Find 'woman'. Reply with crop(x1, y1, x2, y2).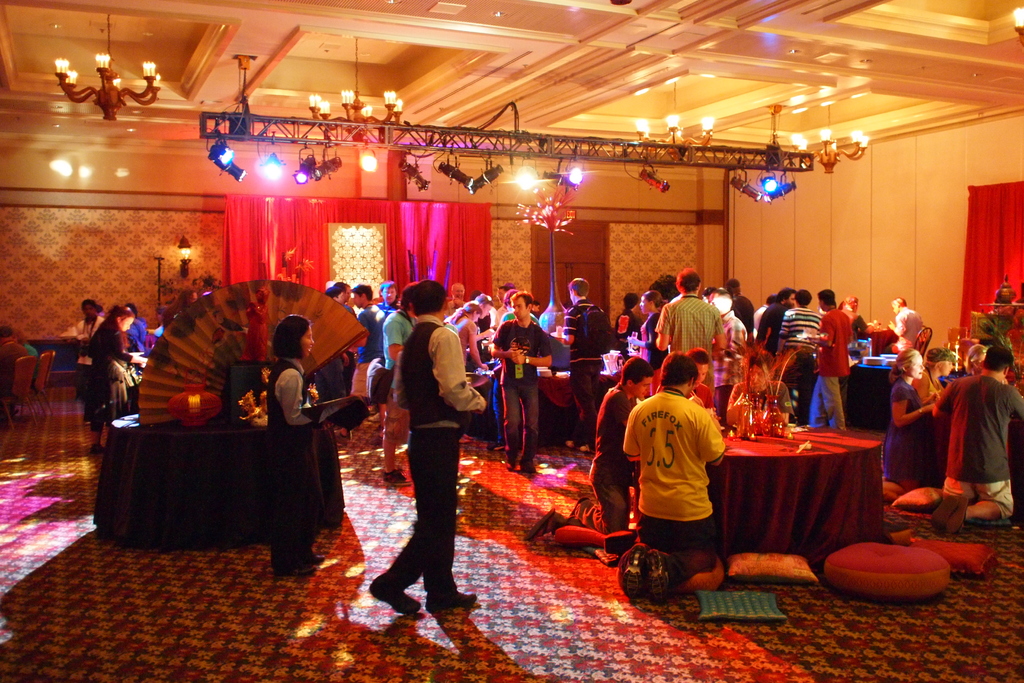
crop(85, 304, 150, 451).
